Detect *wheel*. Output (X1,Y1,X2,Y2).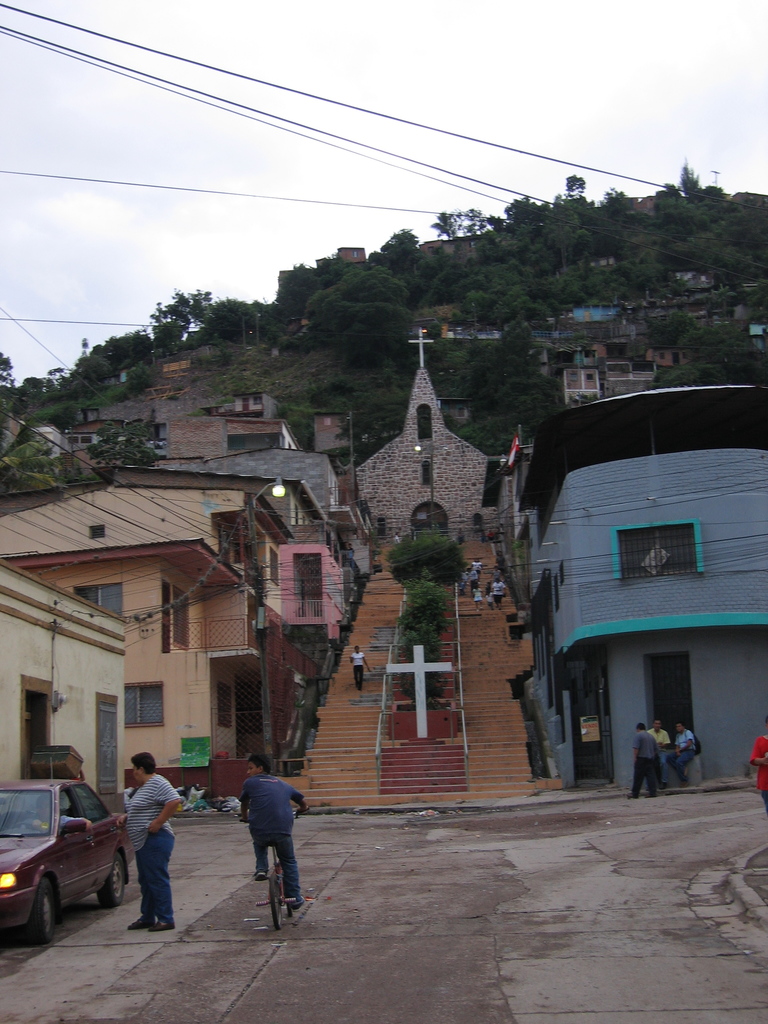
(266,872,287,930).
